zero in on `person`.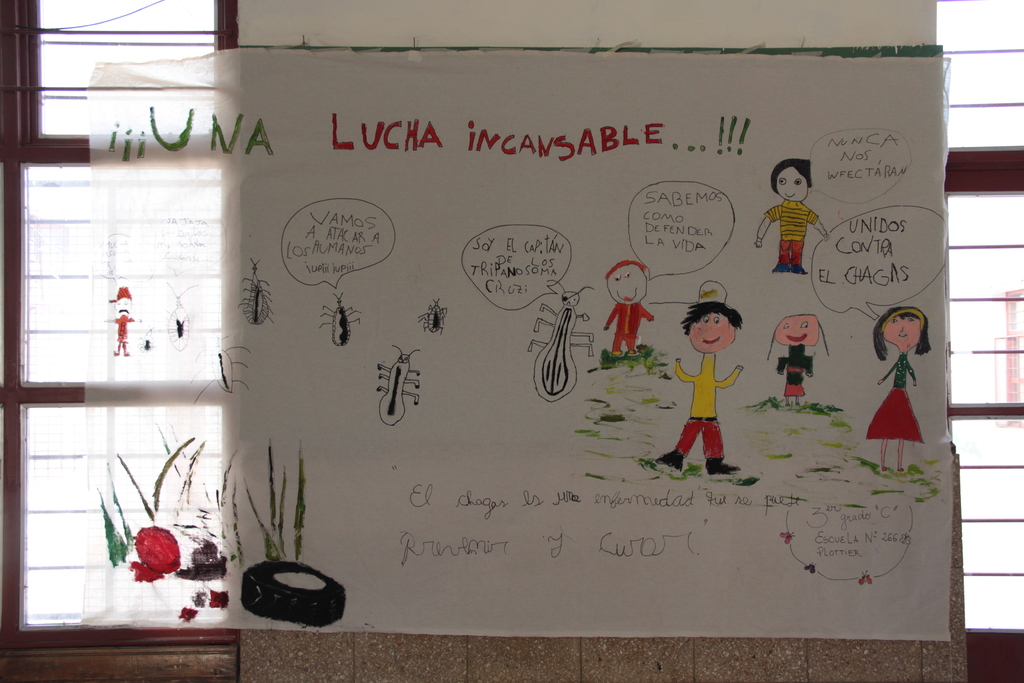
Zeroed in: x1=596 y1=260 x2=655 y2=356.
